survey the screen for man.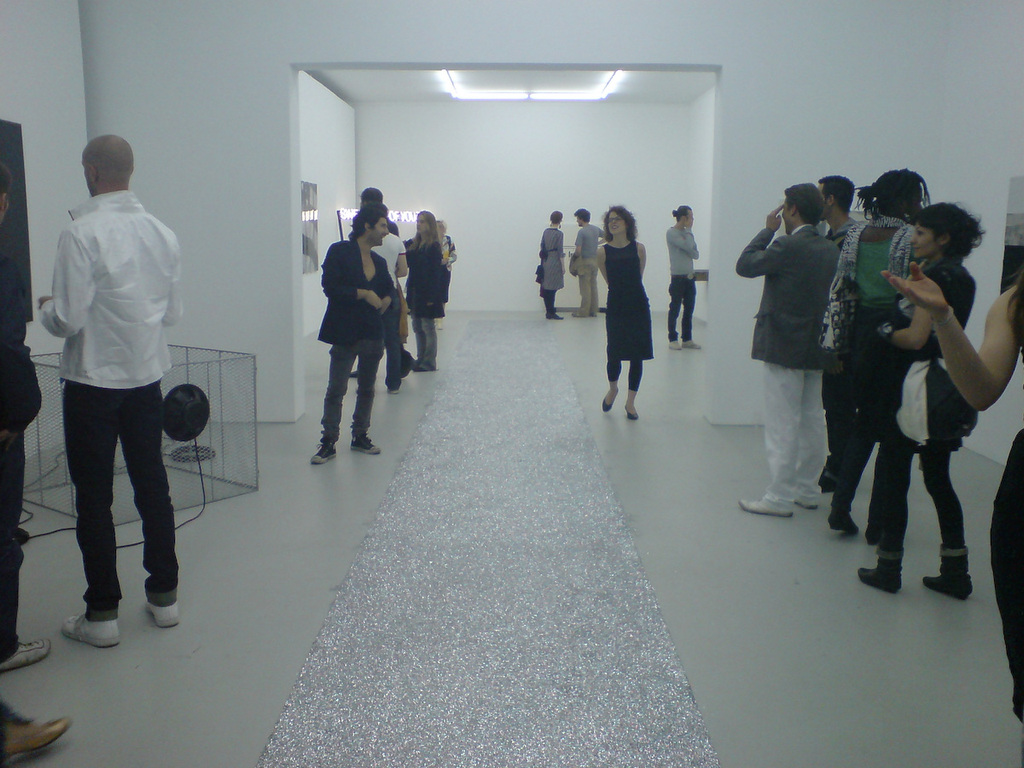
Survey found: (733,182,844,515).
